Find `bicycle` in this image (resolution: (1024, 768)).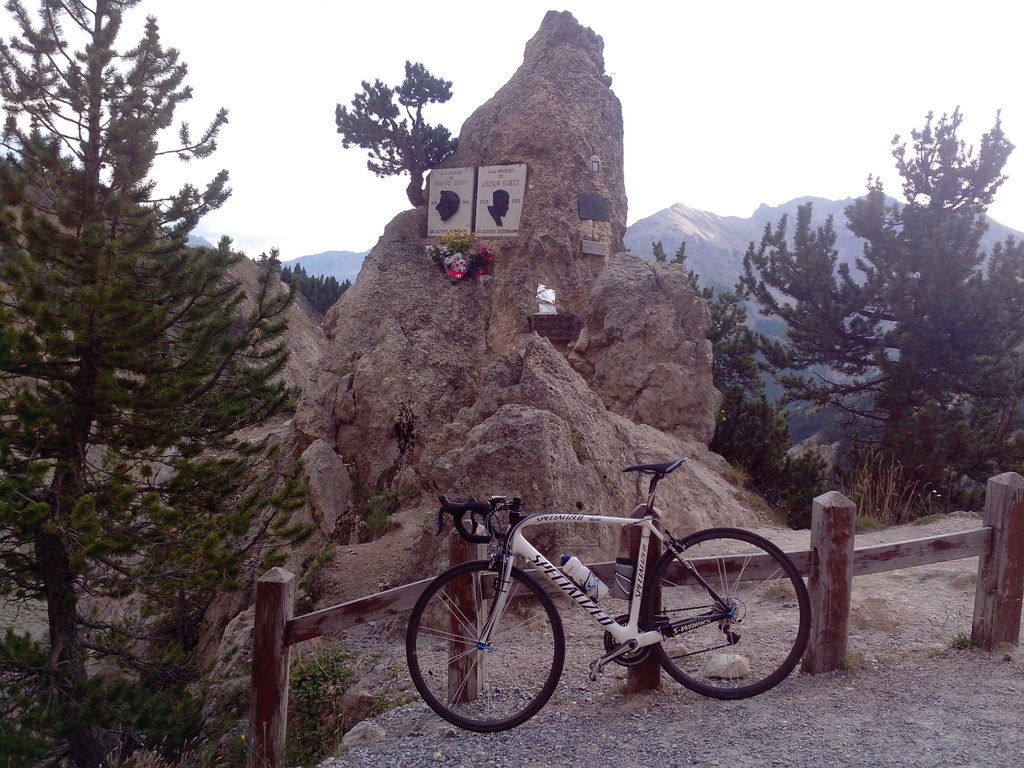
421, 445, 813, 718.
